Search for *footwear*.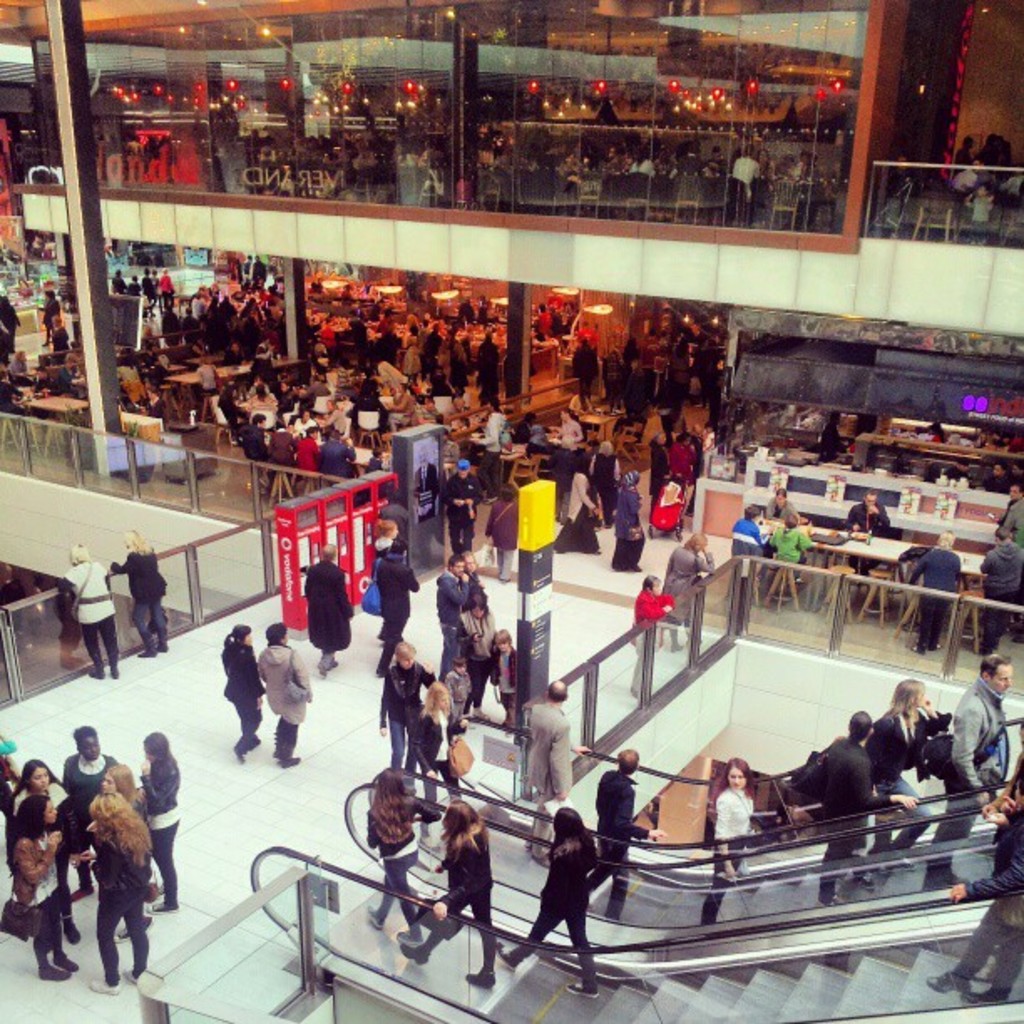
Found at 55 937 82 970.
